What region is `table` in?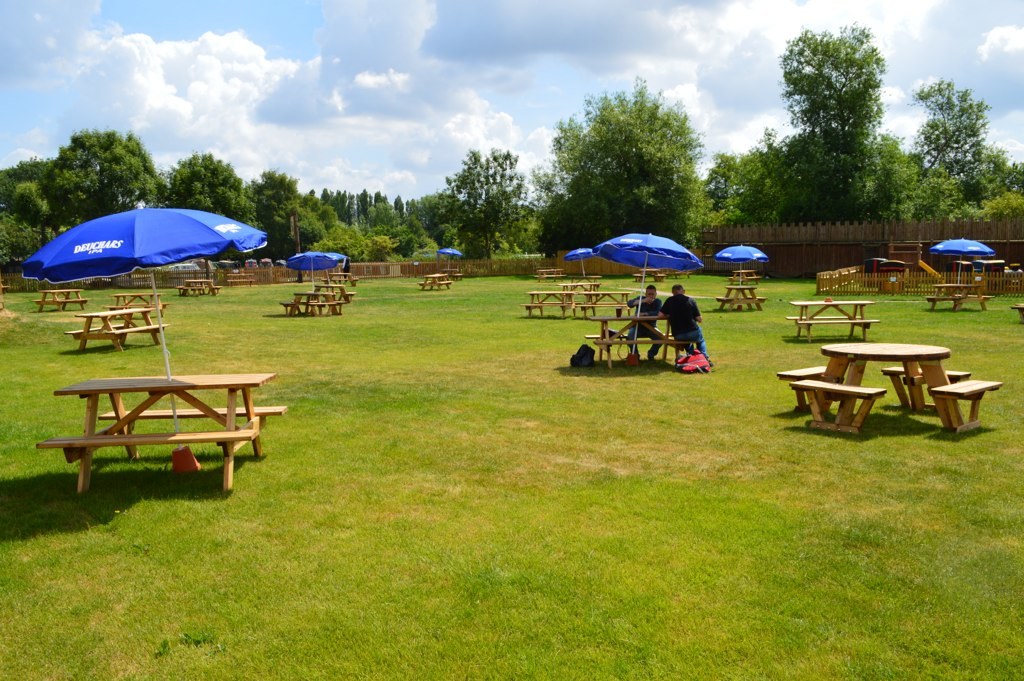
727,287,753,308.
